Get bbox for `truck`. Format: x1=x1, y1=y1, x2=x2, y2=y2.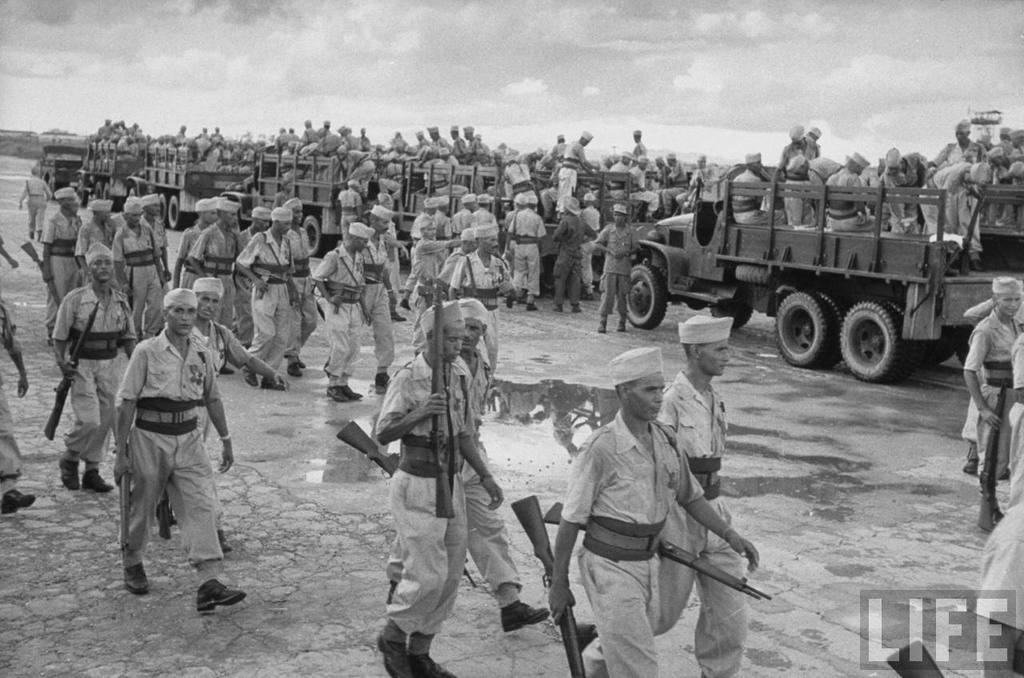
x1=593, y1=158, x2=997, y2=391.
